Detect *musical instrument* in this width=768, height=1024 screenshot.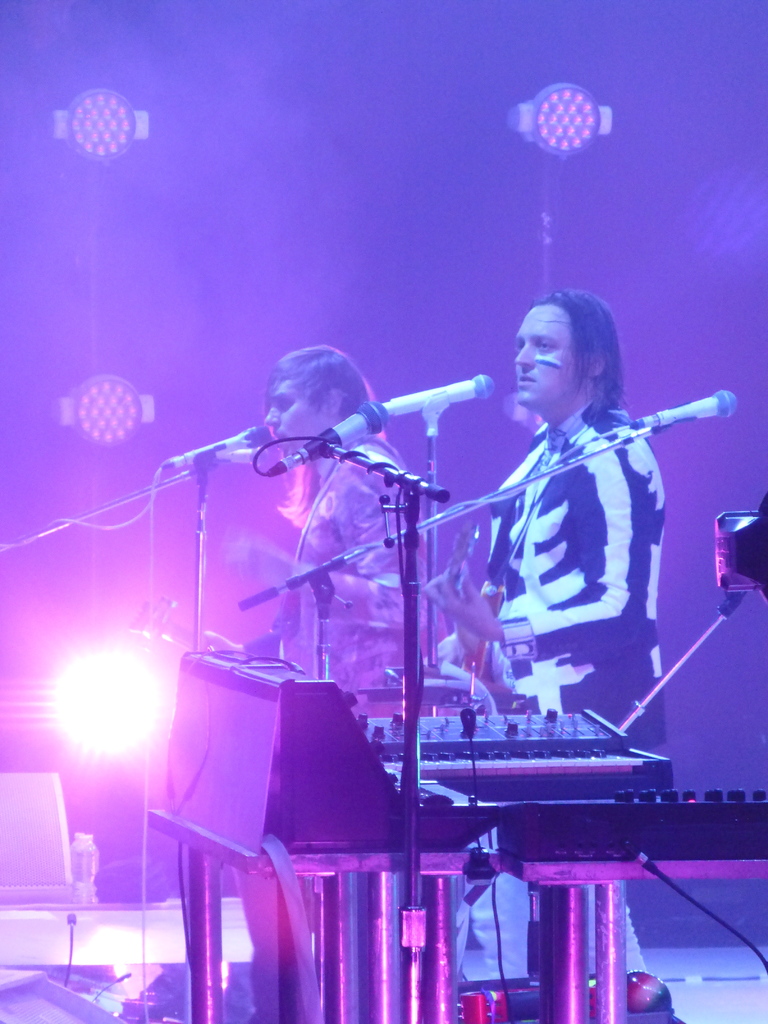
Detection: box=[439, 515, 511, 717].
